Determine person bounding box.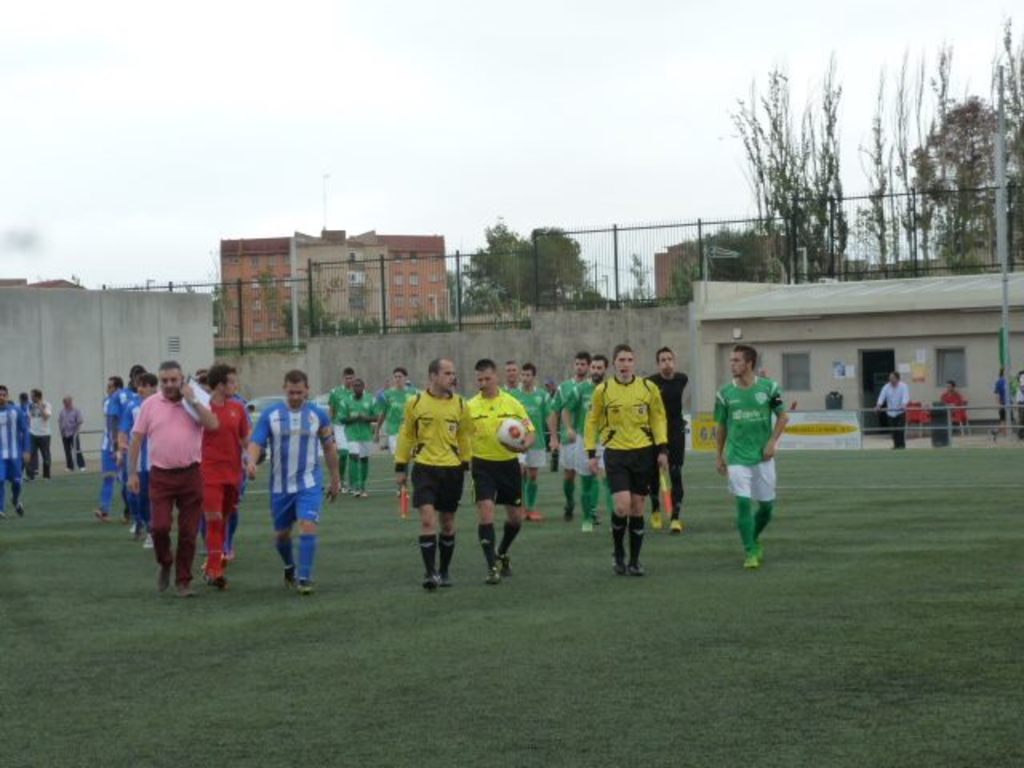
Determined: 120,370,160,536.
